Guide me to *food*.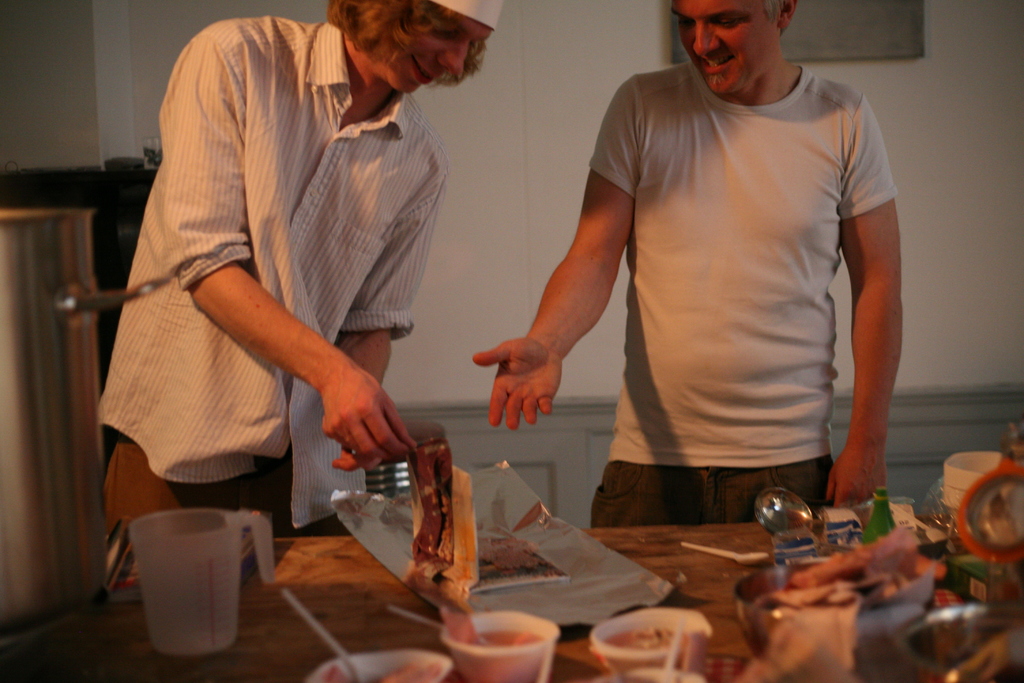
Guidance: (left=746, top=507, right=924, bottom=675).
